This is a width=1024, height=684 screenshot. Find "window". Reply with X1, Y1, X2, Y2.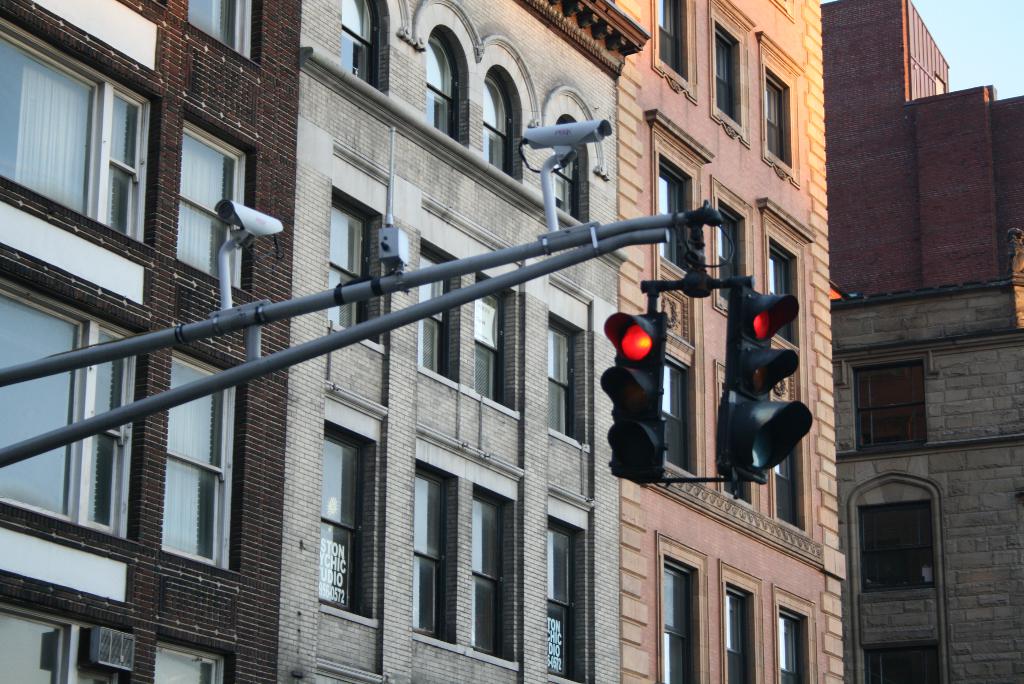
659, 559, 695, 683.
